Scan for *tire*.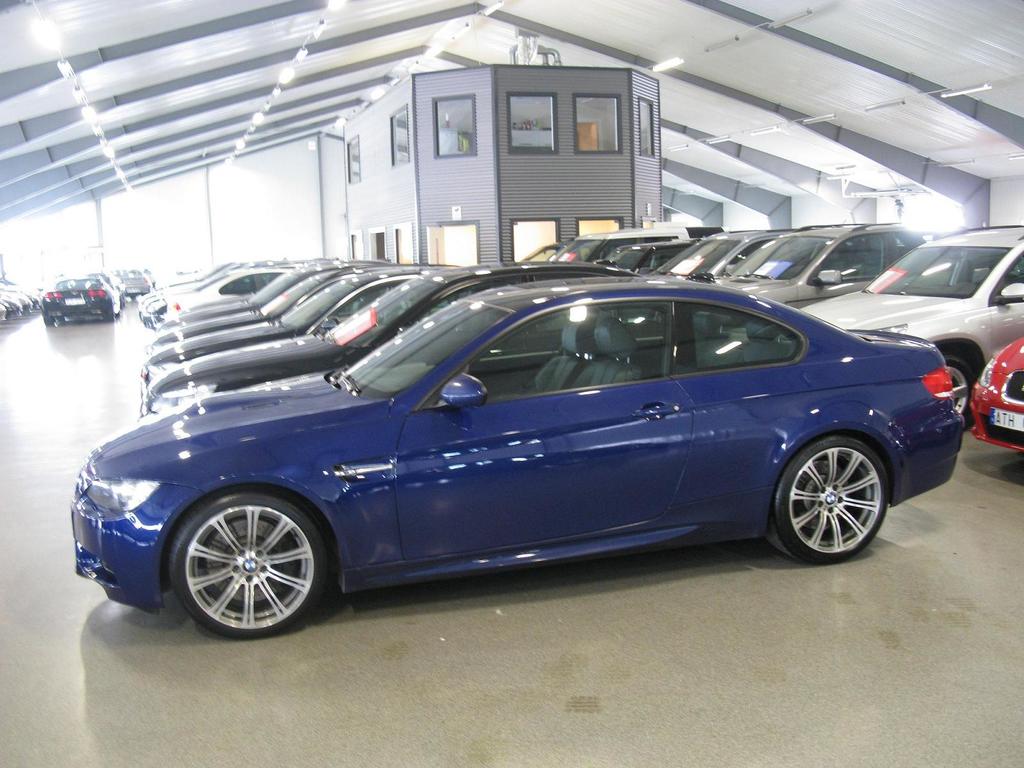
Scan result: 945, 358, 977, 426.
